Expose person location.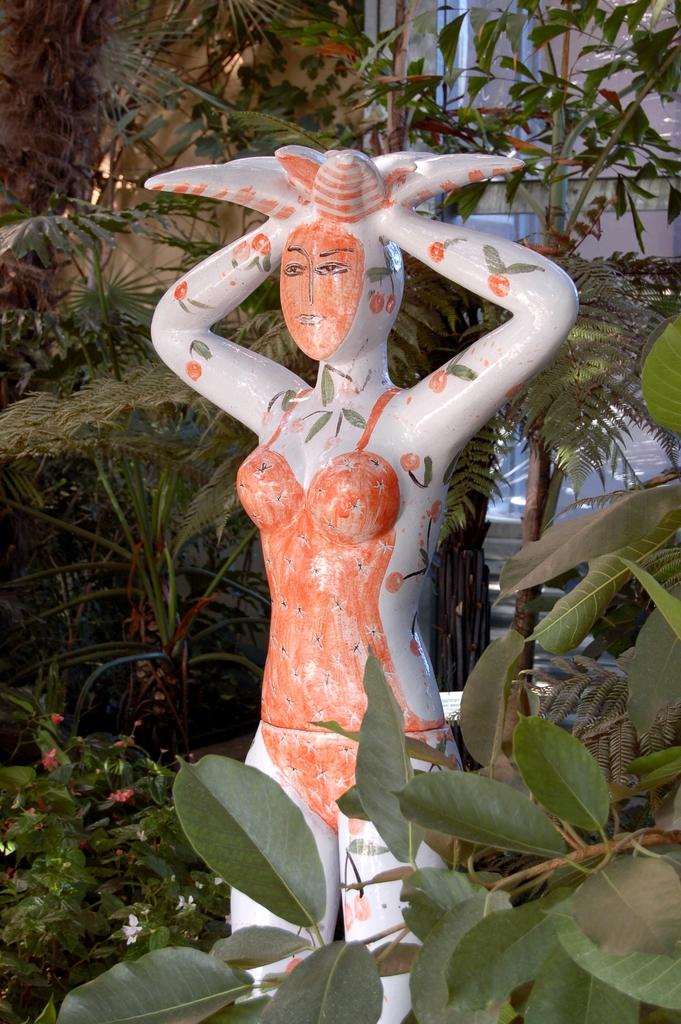
Exposed at {"left": 137, "top": 152, "right": 589, "bottom": 1023}.
